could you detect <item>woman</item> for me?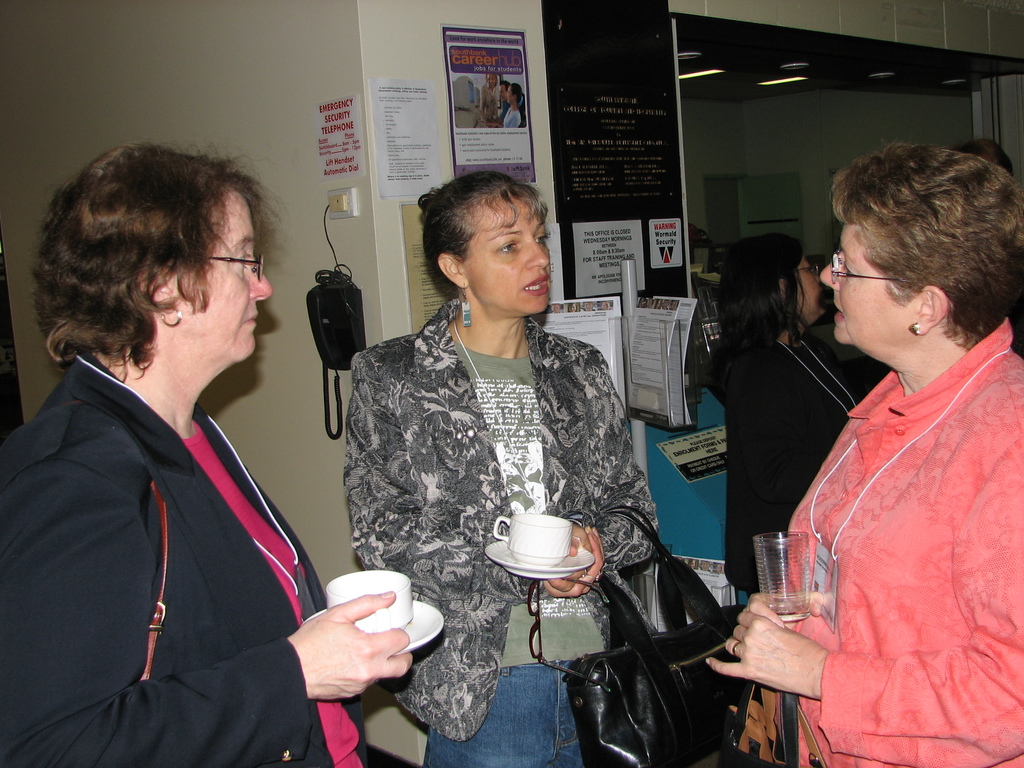
Detection result: bbox=(704, 233, 884, 606).
